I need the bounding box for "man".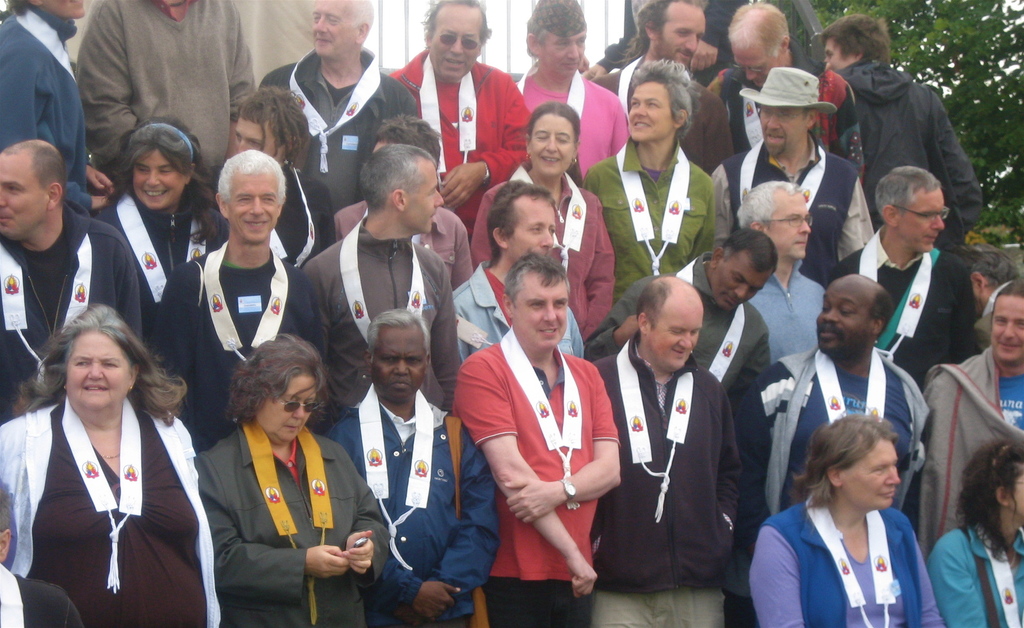
Here it is: region(381, 0, 532, 248).
